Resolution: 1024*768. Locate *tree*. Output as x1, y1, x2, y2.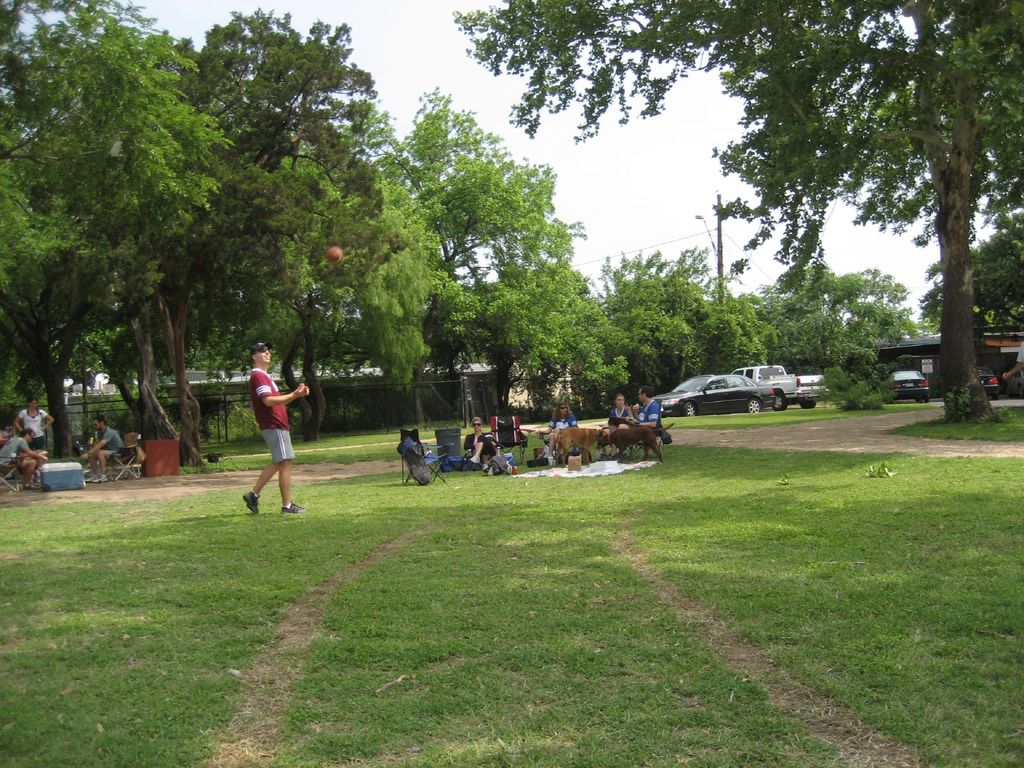
916, 257, 943, 339.
